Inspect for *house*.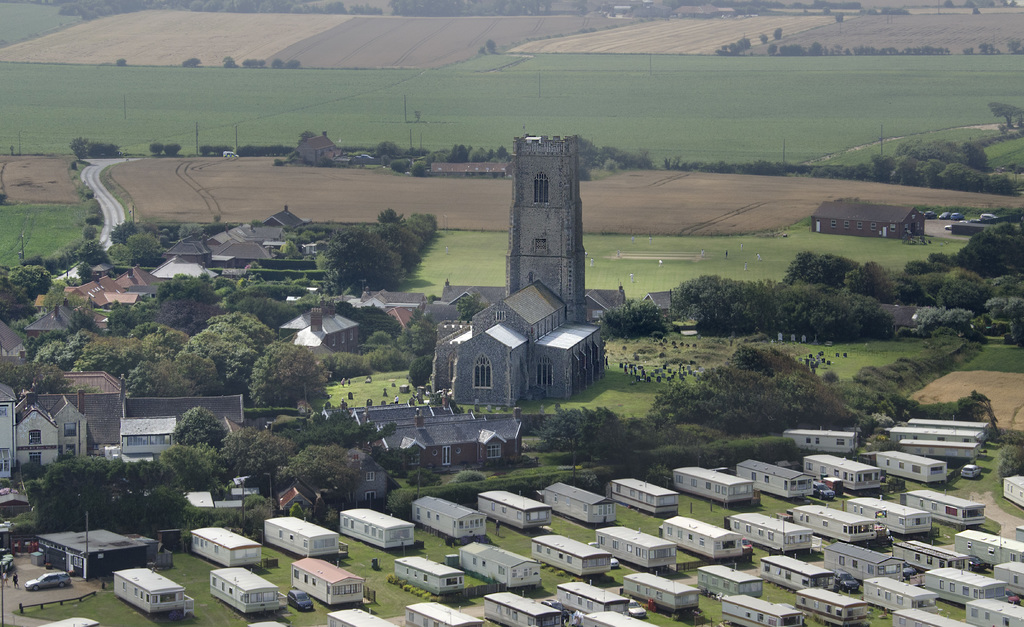
Inspection: (264,516,342,560).
